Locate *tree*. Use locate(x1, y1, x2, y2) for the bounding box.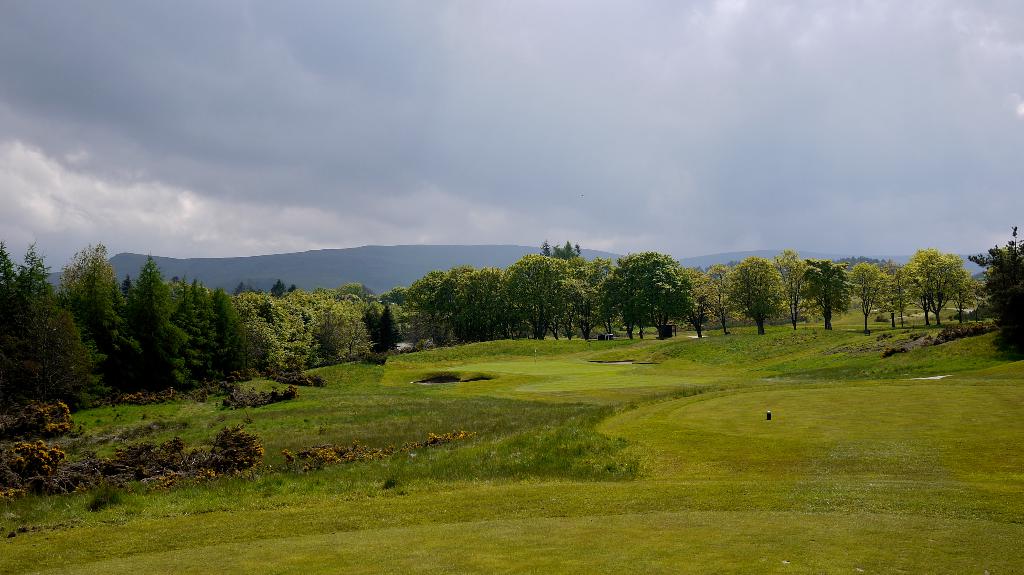
locate(0, 237, 99, 417).
